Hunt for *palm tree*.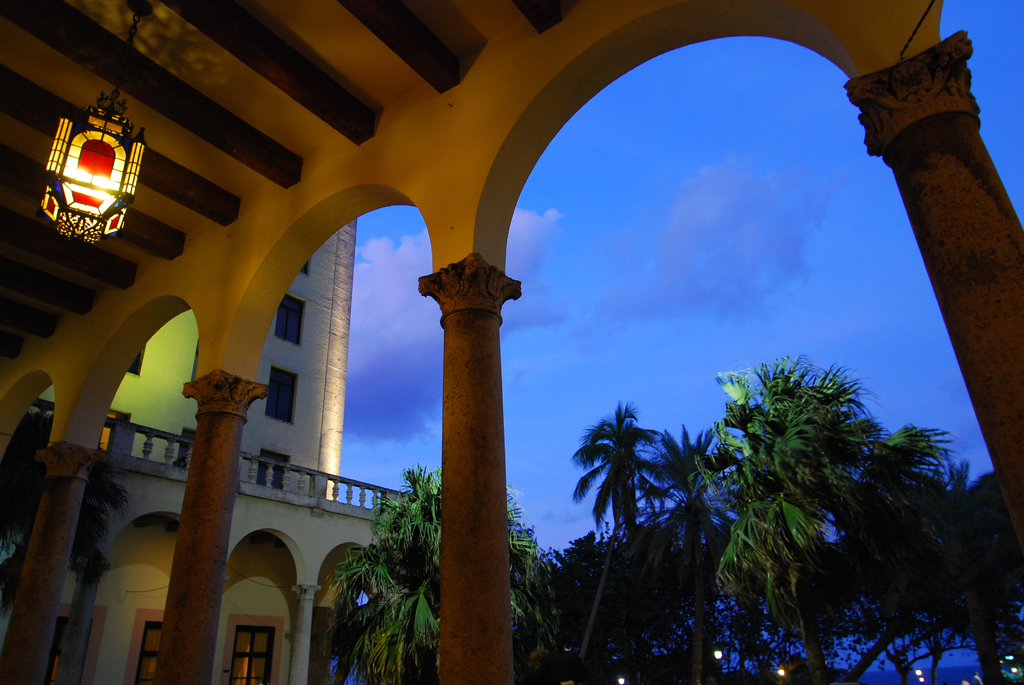
Hunted down at 660, 425, 747, 684.
